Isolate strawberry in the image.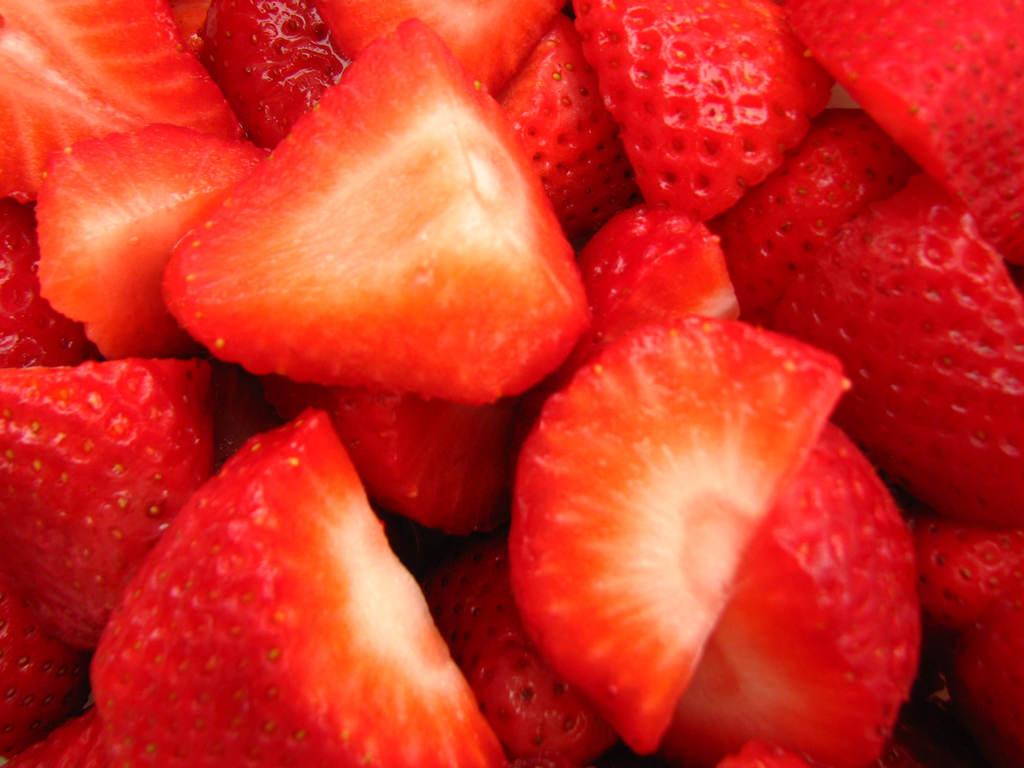
Isolated region: bbox=[0, 576, 81, 757].
